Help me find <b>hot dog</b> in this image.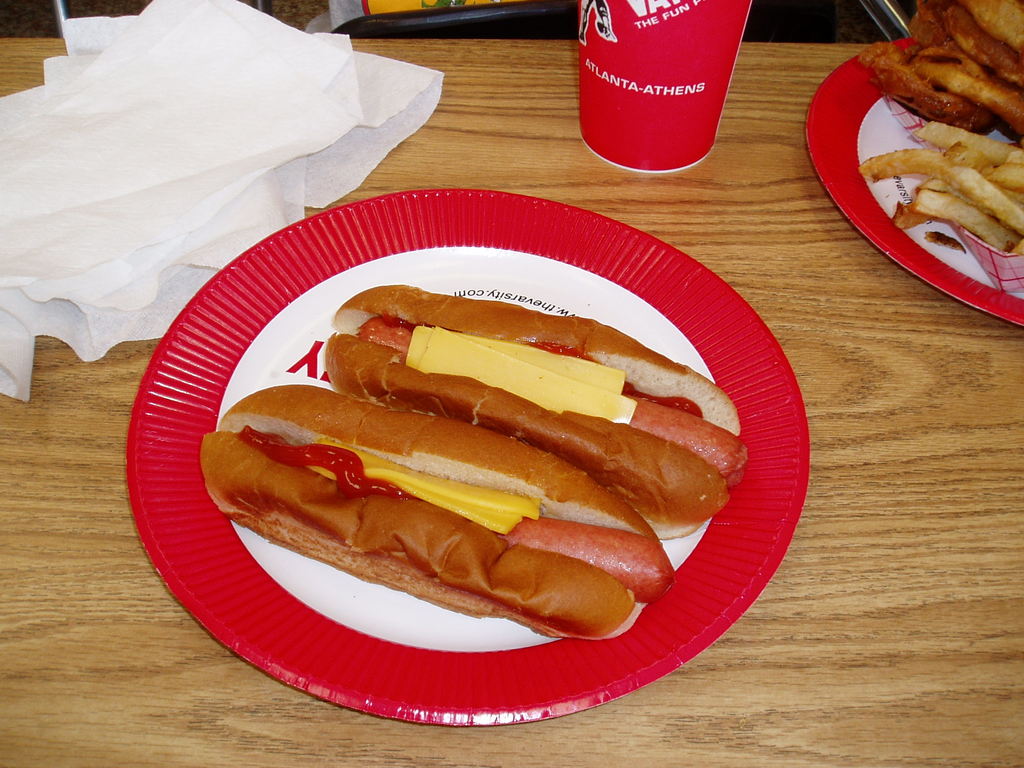
Found it: (left=320, top=275, right=749, bottom=536).
